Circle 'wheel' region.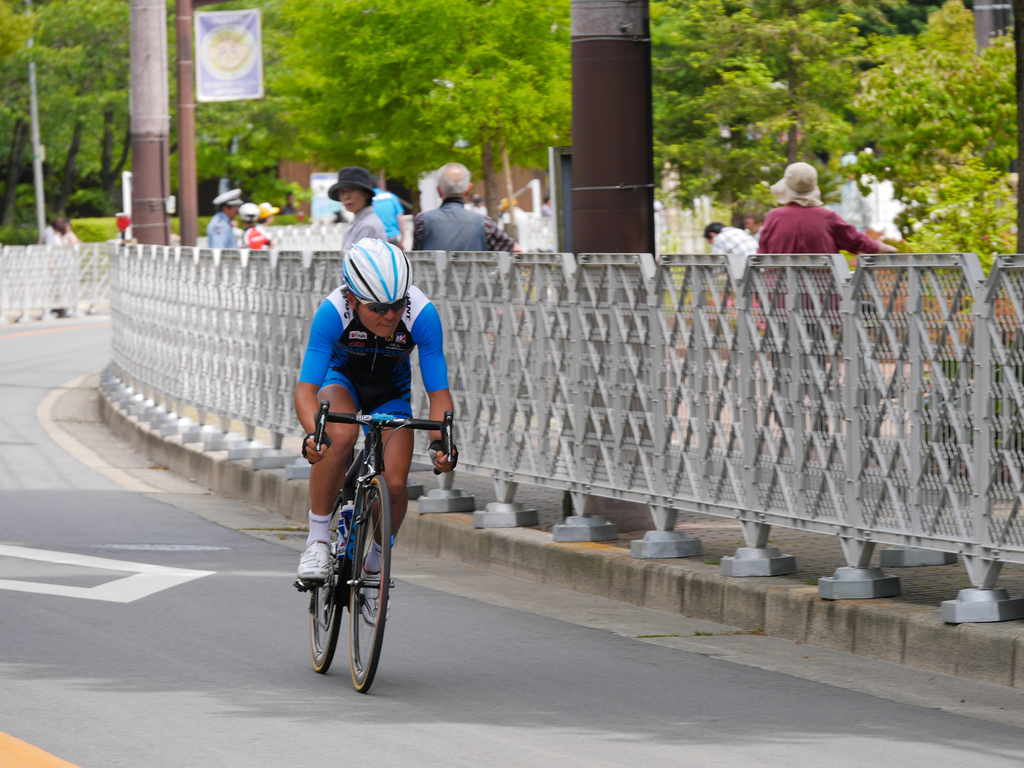
Region: [310,490,346,672].
